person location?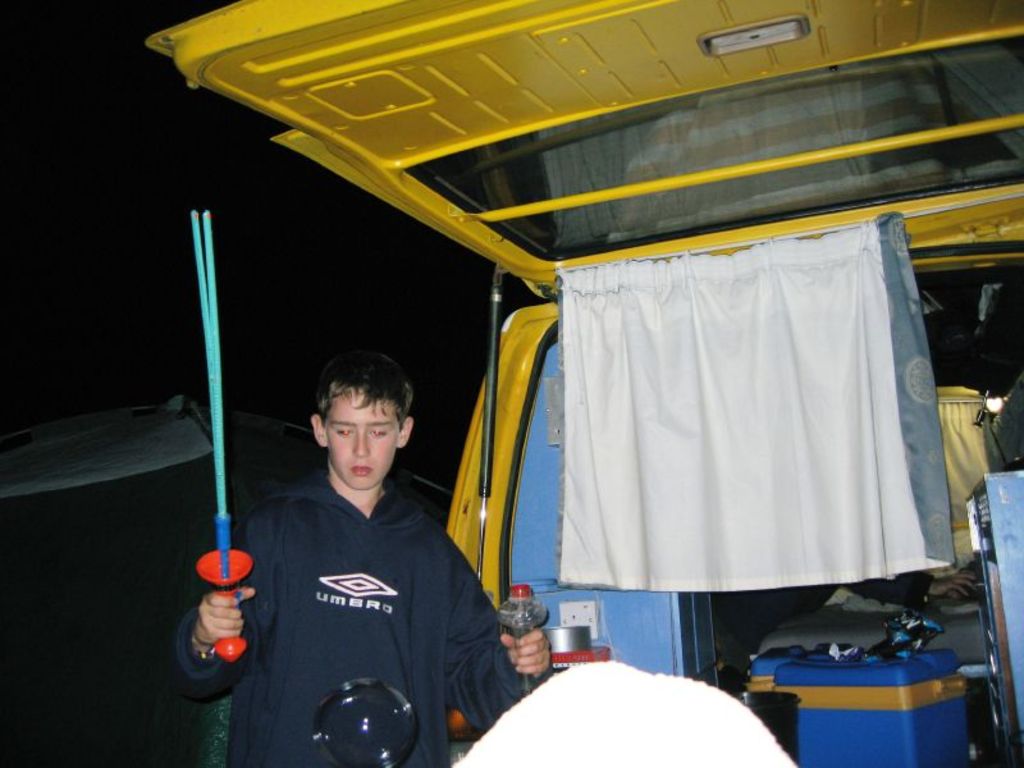
rect(172, 346, 553, 767)
